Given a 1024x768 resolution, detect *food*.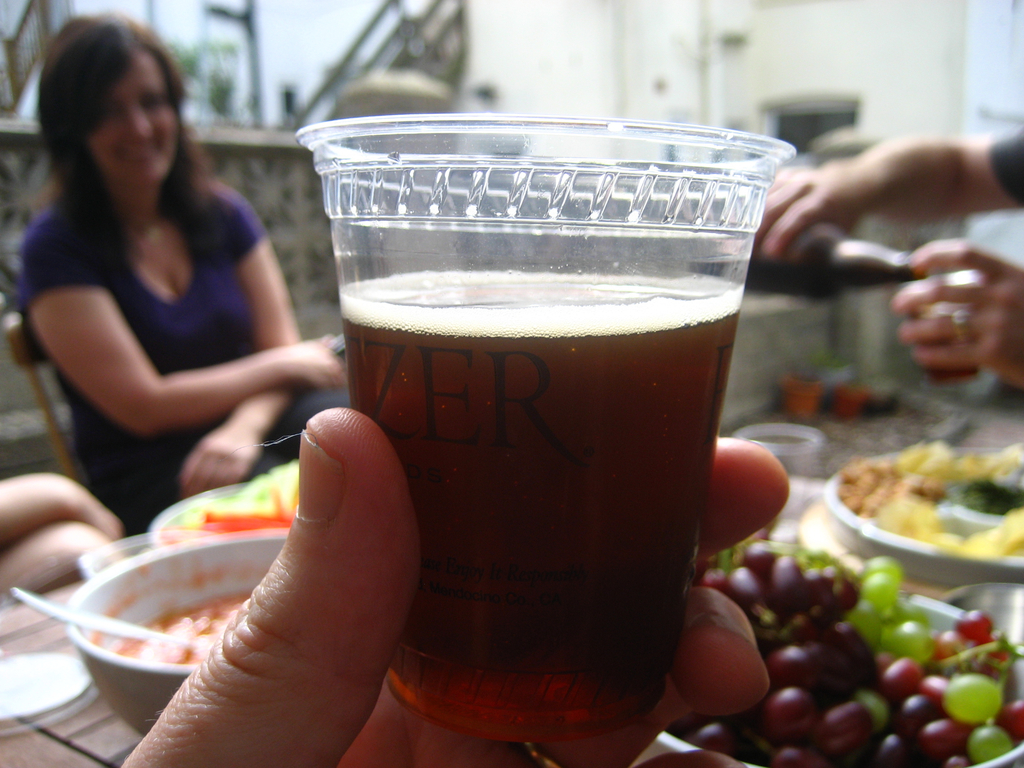
{"left": 840, "top": 422, "right": 1003, "bottom": 555}.
